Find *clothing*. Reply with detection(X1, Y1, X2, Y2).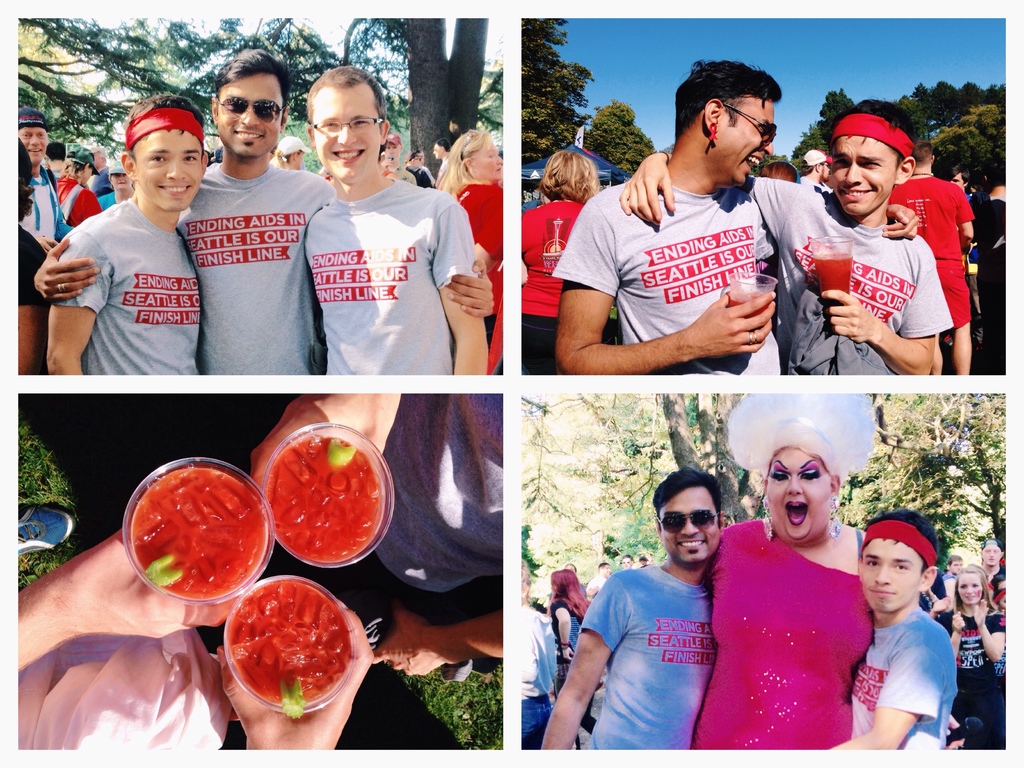
detection(524, 311, 568, 374).
